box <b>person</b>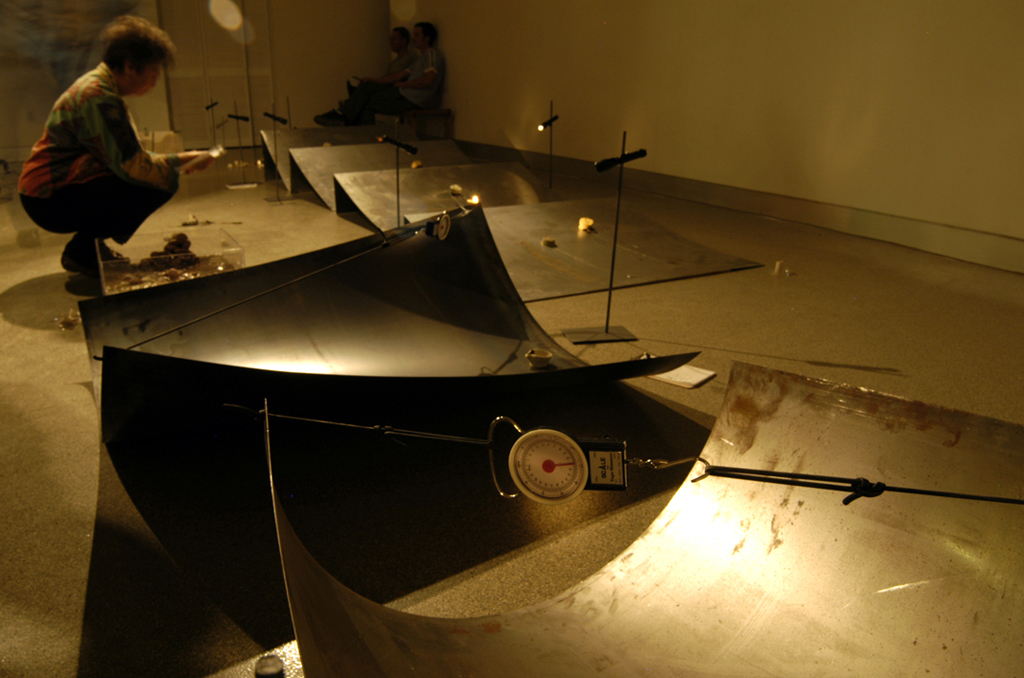
<region>11, 19, 224, 269</region>
